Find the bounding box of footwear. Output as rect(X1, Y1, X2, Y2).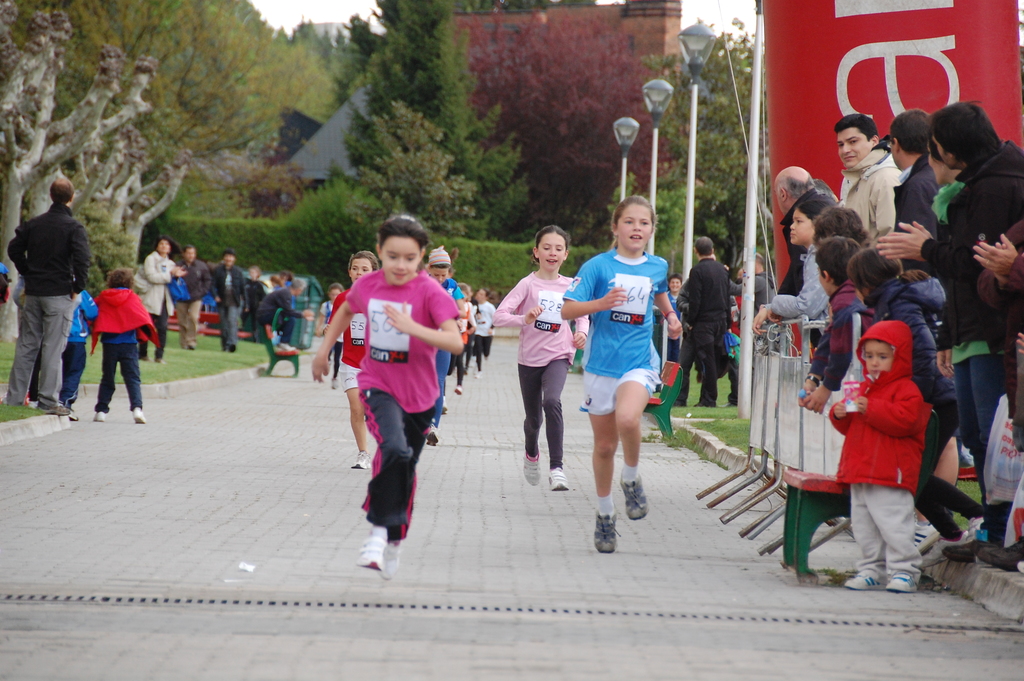
rect(455, 386, 463, 395).
